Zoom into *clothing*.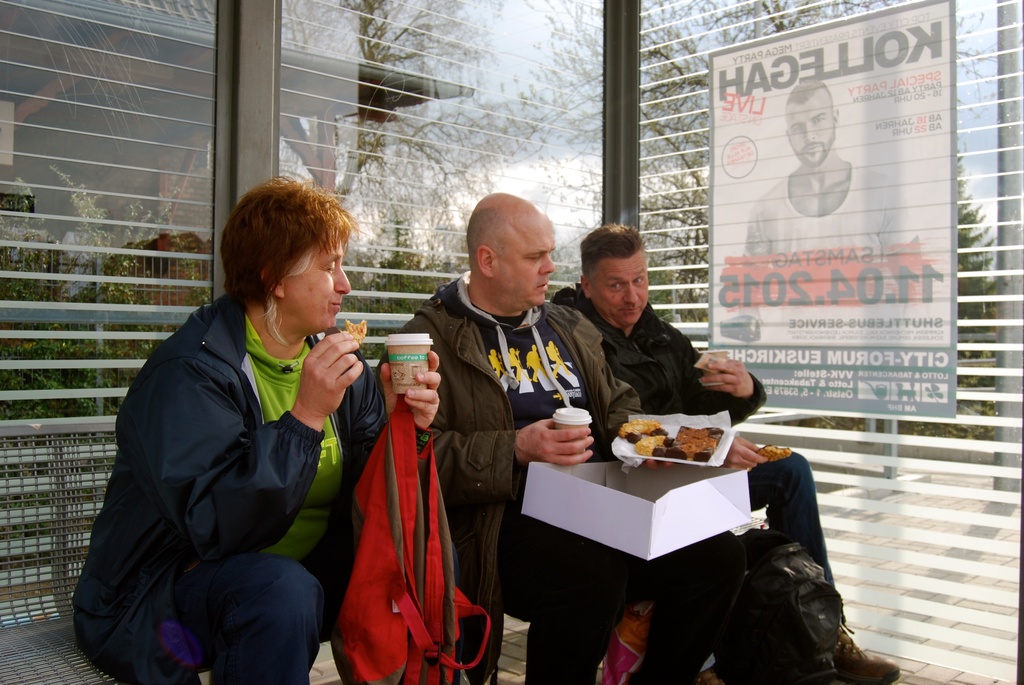
Zoom target: bbox(547, 280, 846, 684).
